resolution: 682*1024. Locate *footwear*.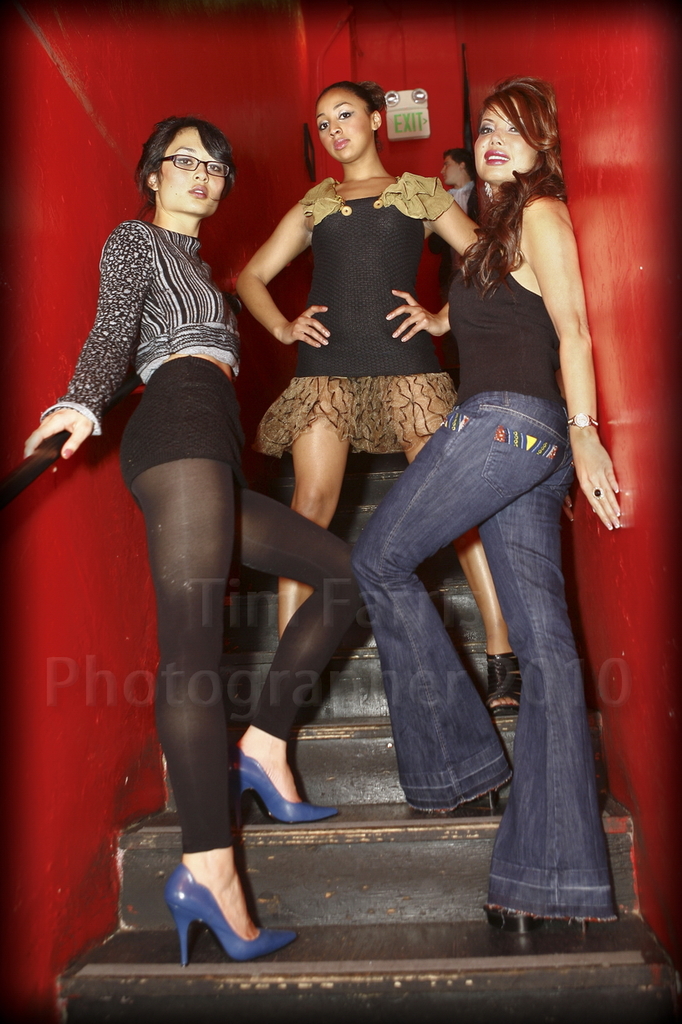
crop(481, 651, 523, 720).
